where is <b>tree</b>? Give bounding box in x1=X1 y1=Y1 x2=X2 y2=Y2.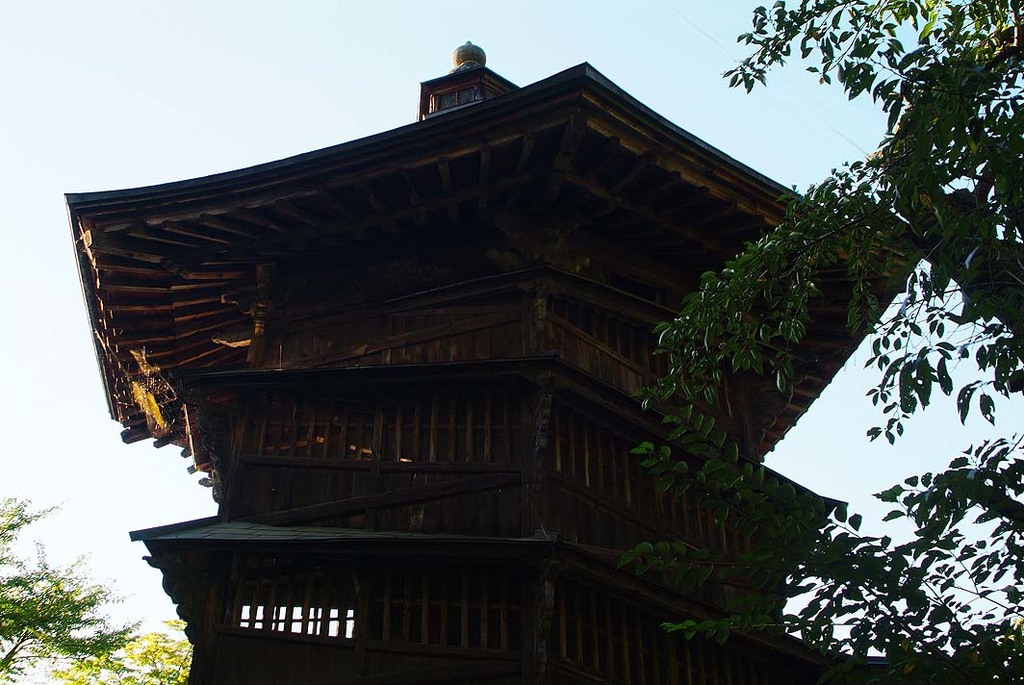
x1=622 y1=0 x2=1023 y2=684.
